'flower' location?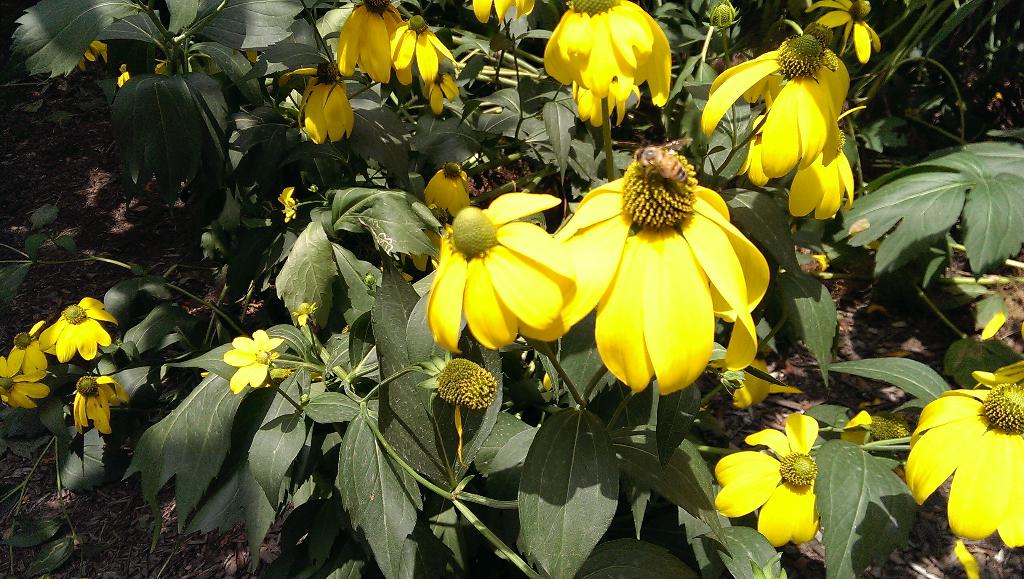
(x1=553, y1=141, x2=779, y2=430)
